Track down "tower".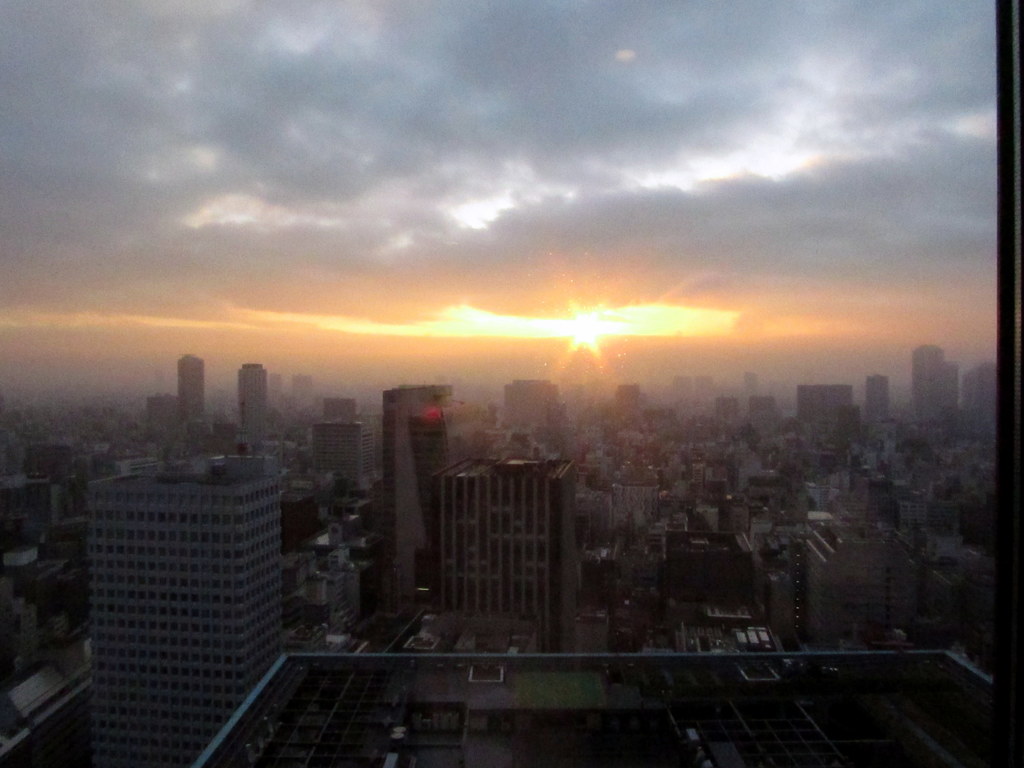
Tracked to [866,371,893,424].
